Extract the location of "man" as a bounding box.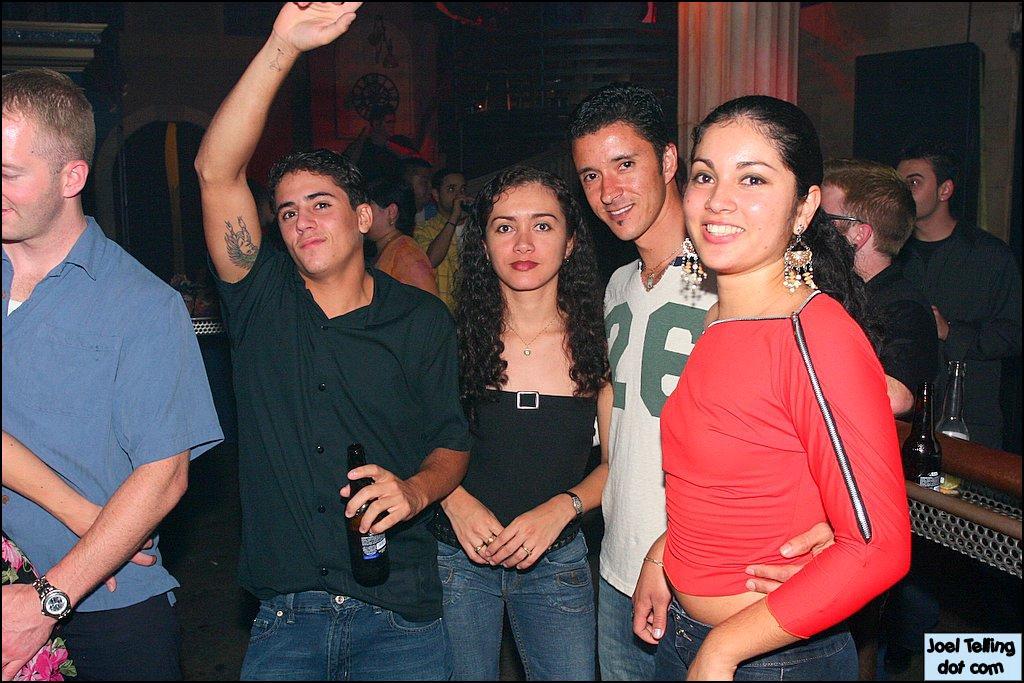
0 68 222 682.
